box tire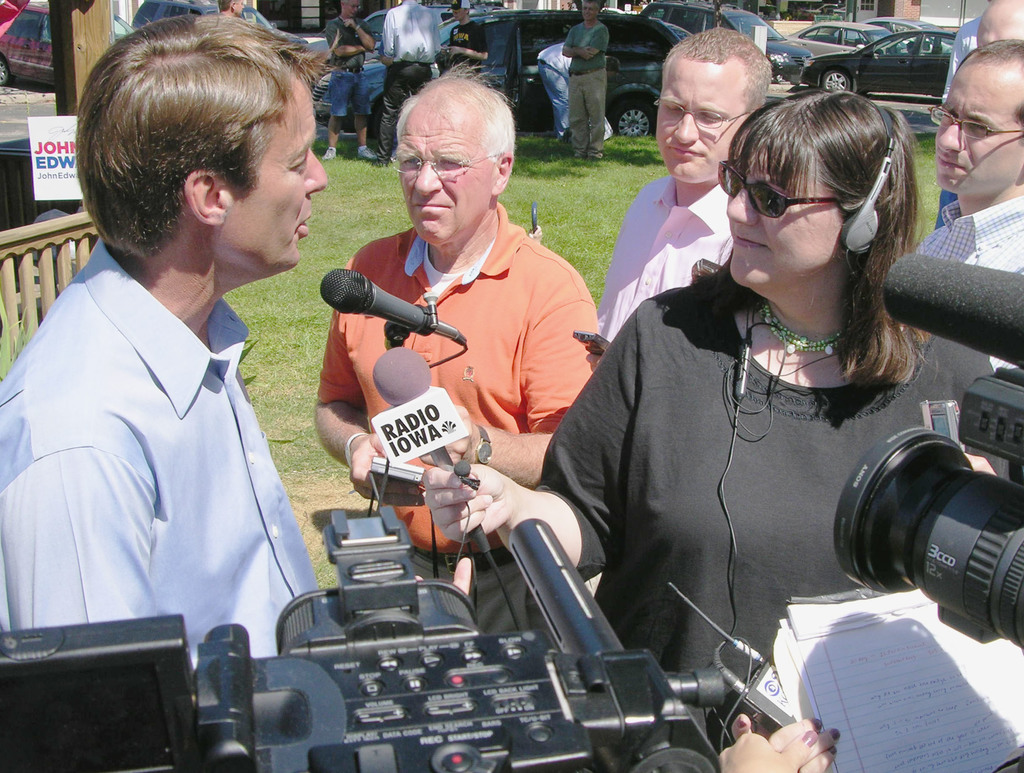
x1=771, y1=73, x2=785, y2=83
